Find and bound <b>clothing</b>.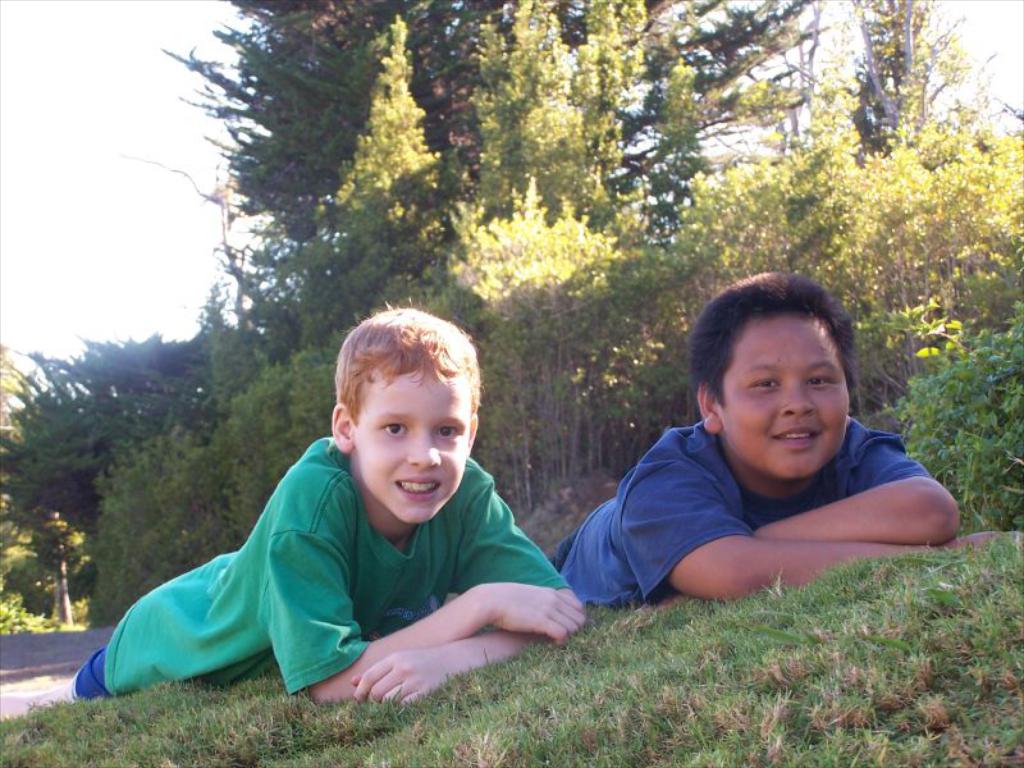
Bound: <bbox>118, 401, 600, 716</bbox>.
